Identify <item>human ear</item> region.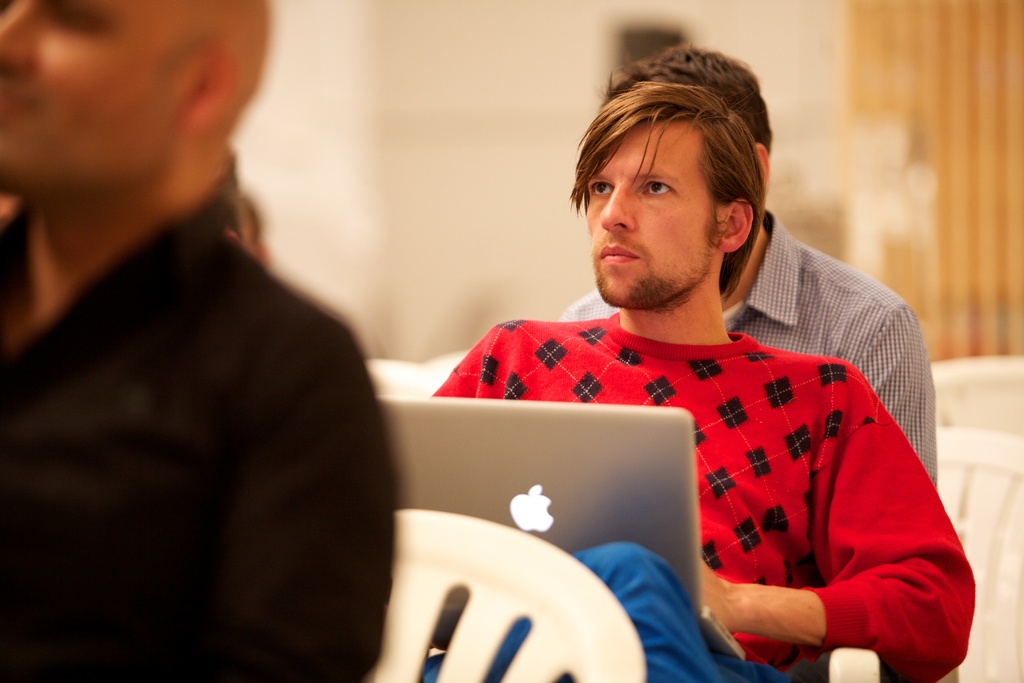
Region: crop(176, 41, 239, 133).
